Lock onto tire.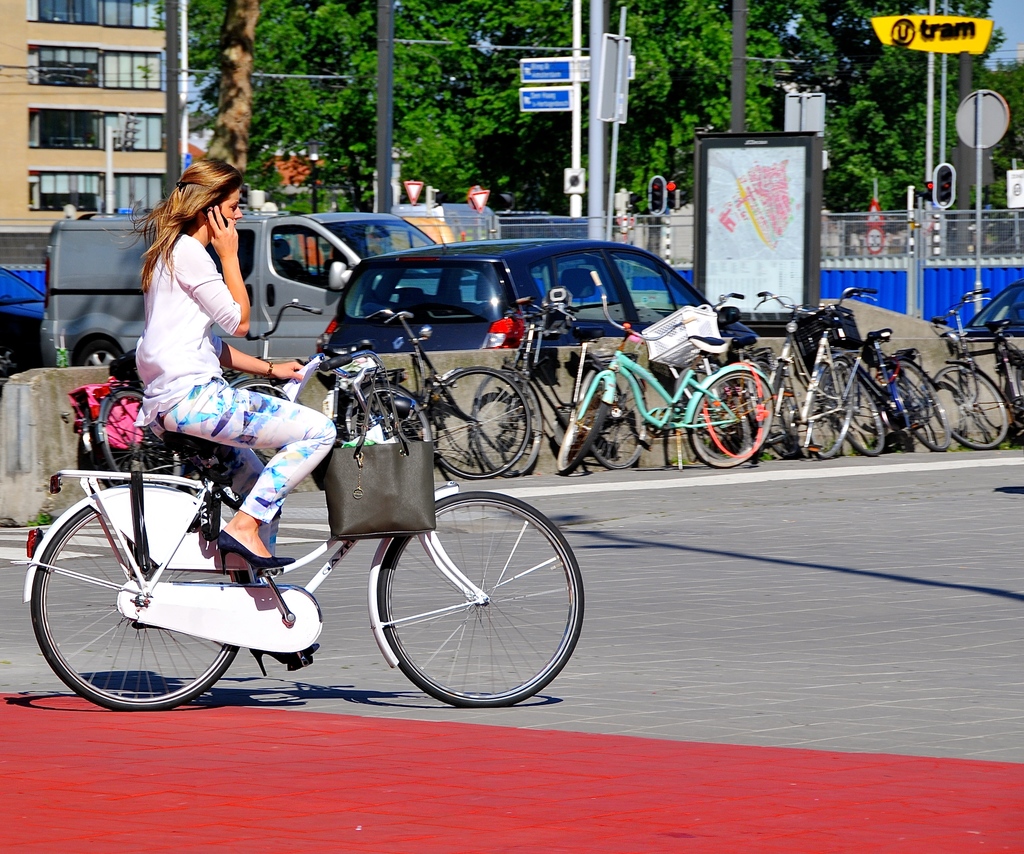
Locked: left=31, top=495, right=251, bottom=707.
